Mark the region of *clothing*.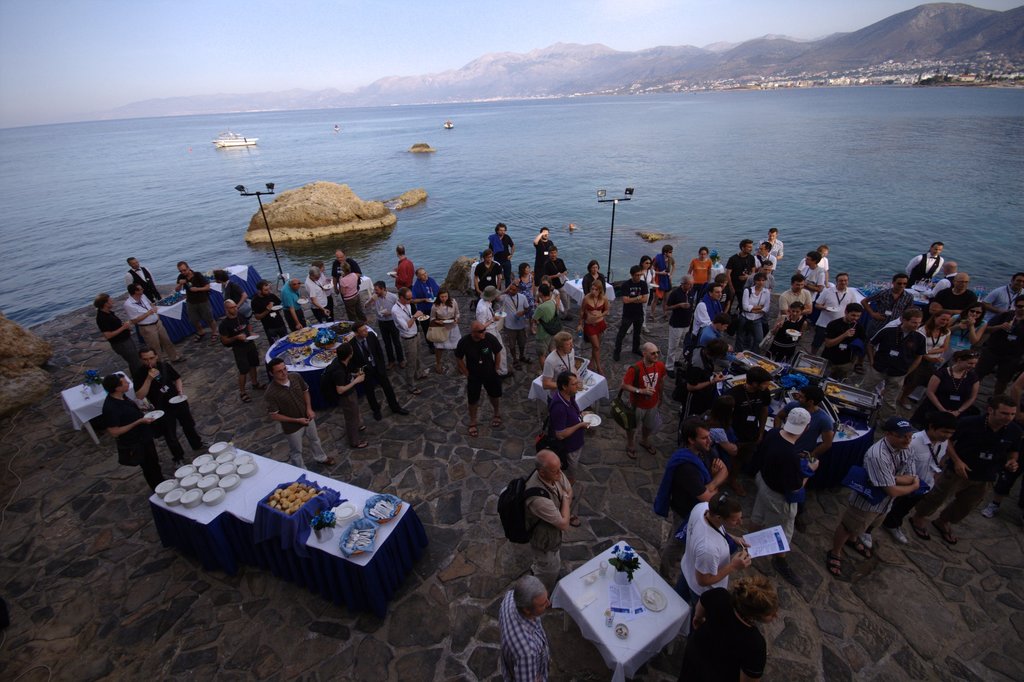
Region: 99, 393, 159, 480.
